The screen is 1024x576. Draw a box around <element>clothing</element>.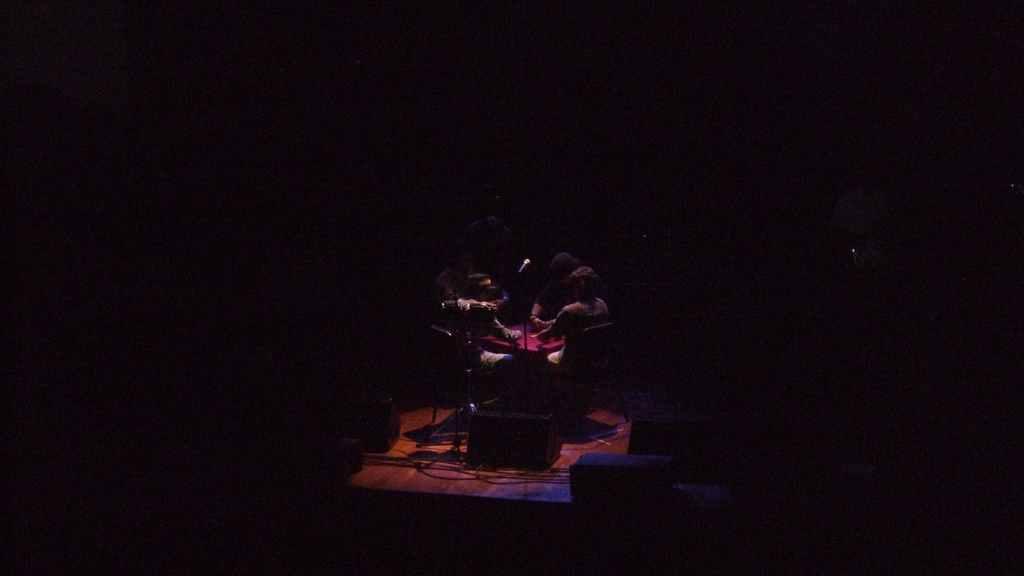
[549, 303, 607, 373].
